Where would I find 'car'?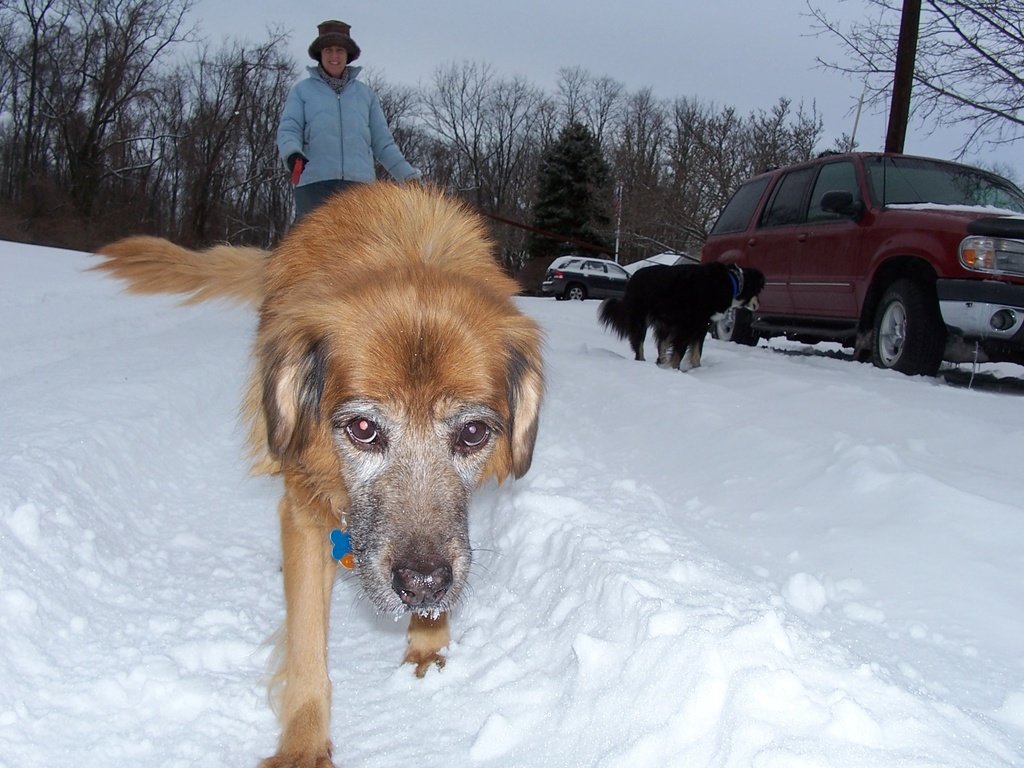
At left=536, top=253, right=631, bottom=305.
